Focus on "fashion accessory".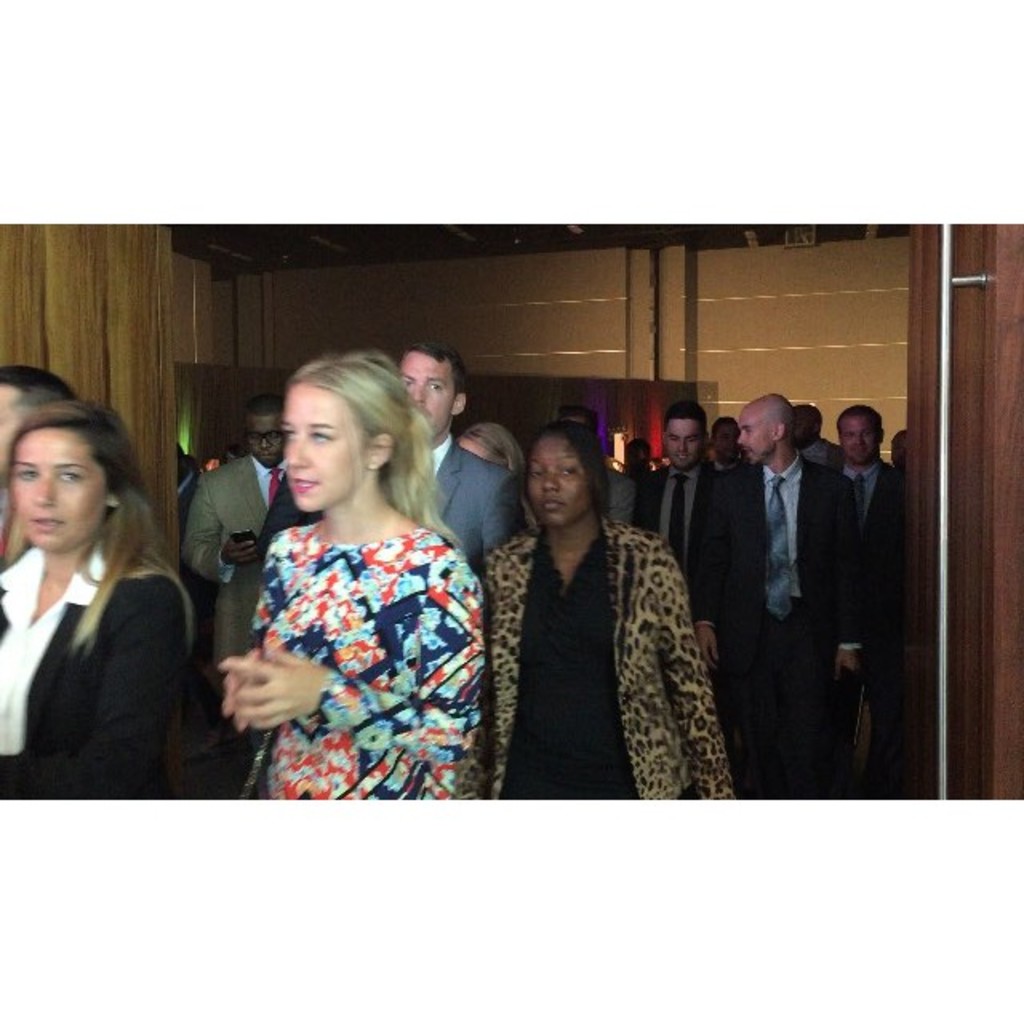
Focused at 666 470 688 584.
